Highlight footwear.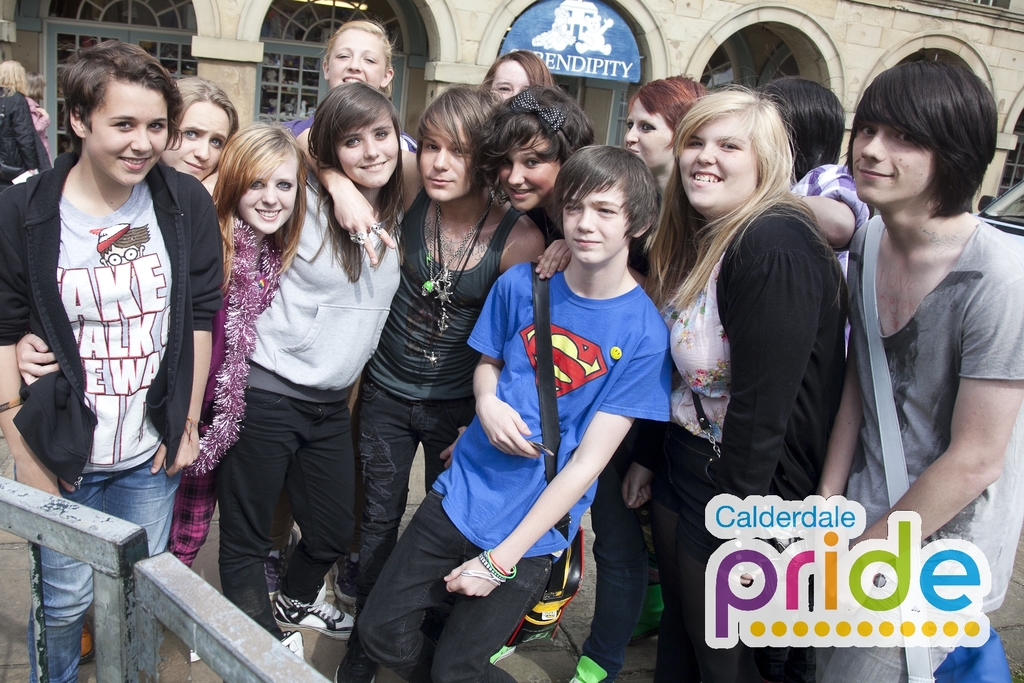
Highlighted region: 192,650,200,661.
